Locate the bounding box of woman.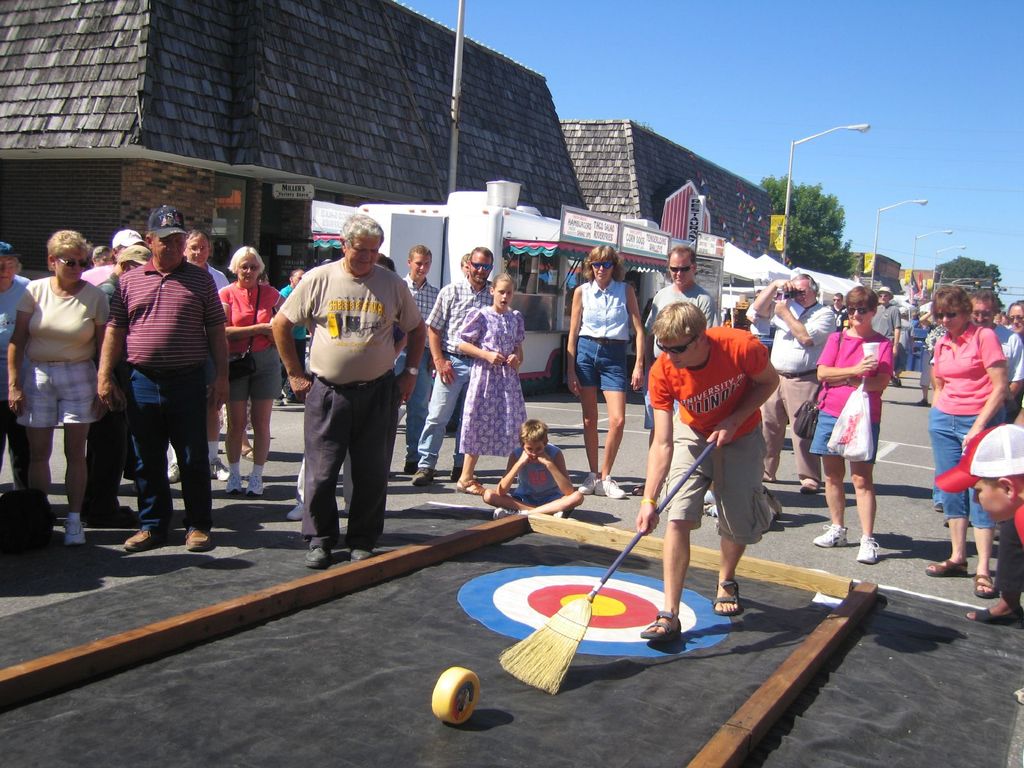
Bounding box: 220 246 282 499.
